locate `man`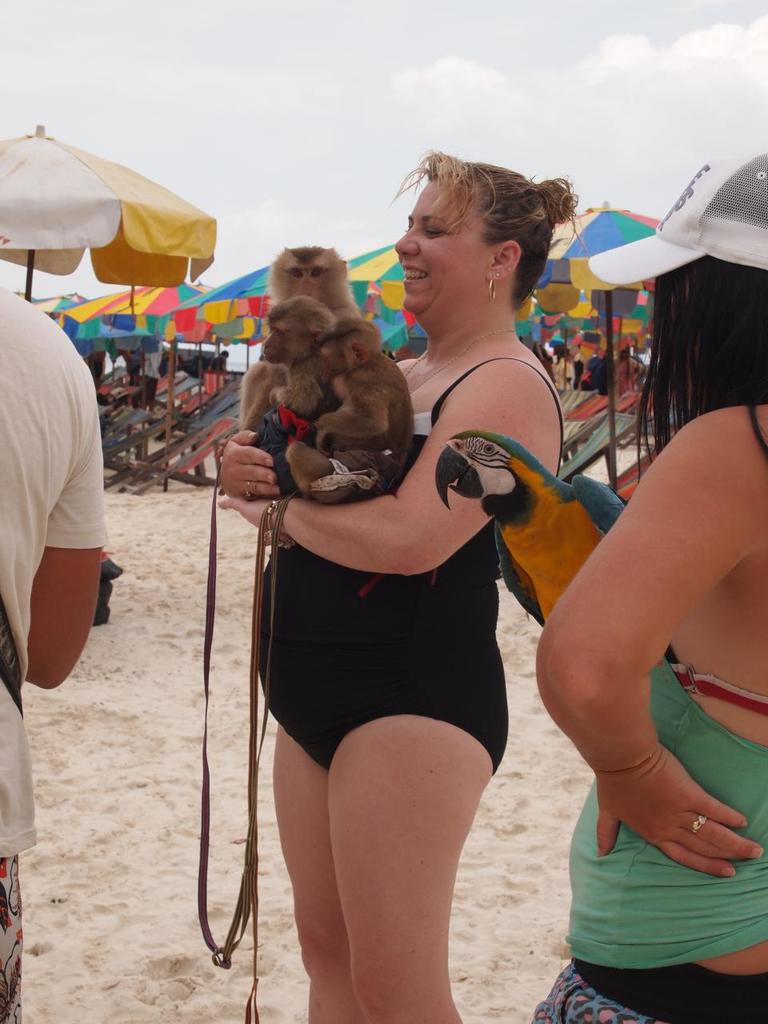
0/283/109/1023
